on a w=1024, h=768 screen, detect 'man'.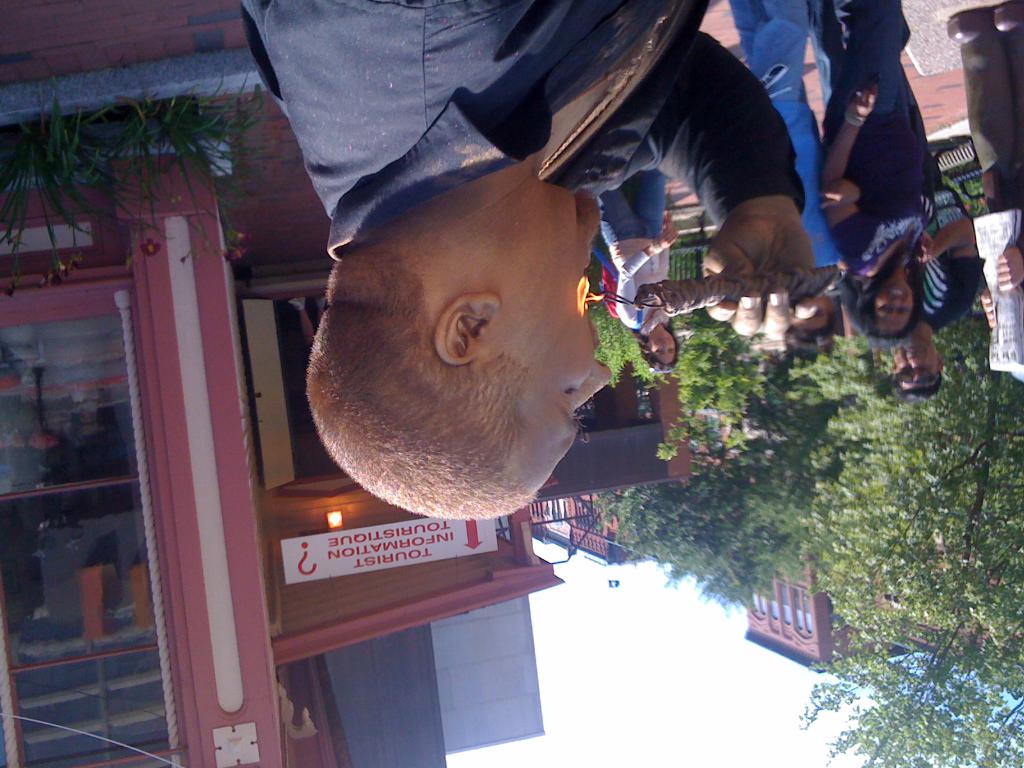
[242,0,822,526].
